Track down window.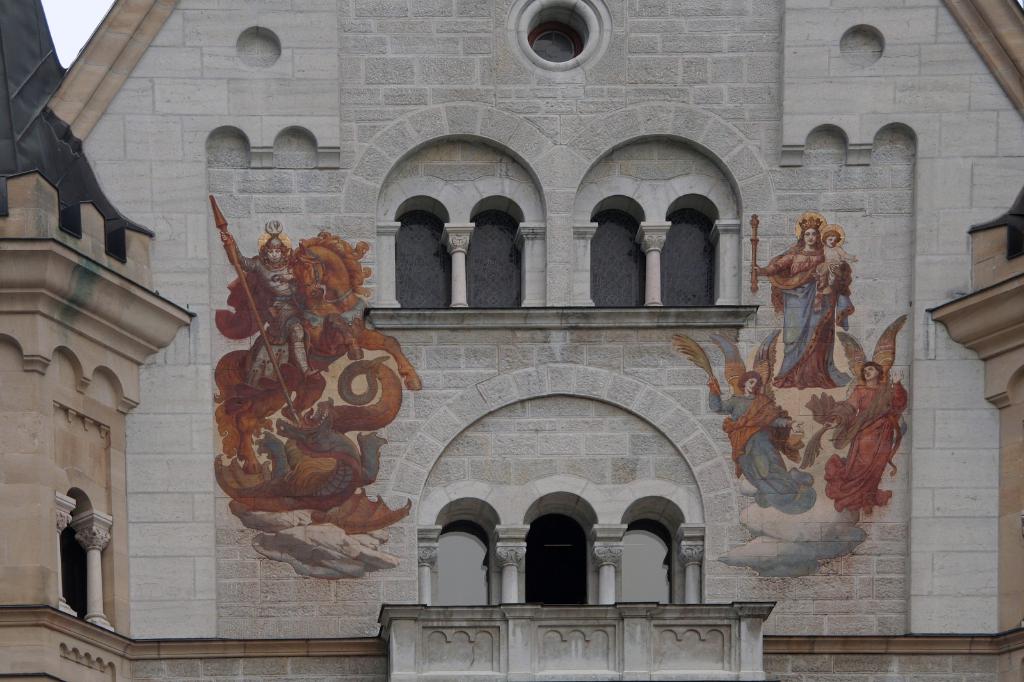
Tracked to l=468, t=197, r=521, b=313.
